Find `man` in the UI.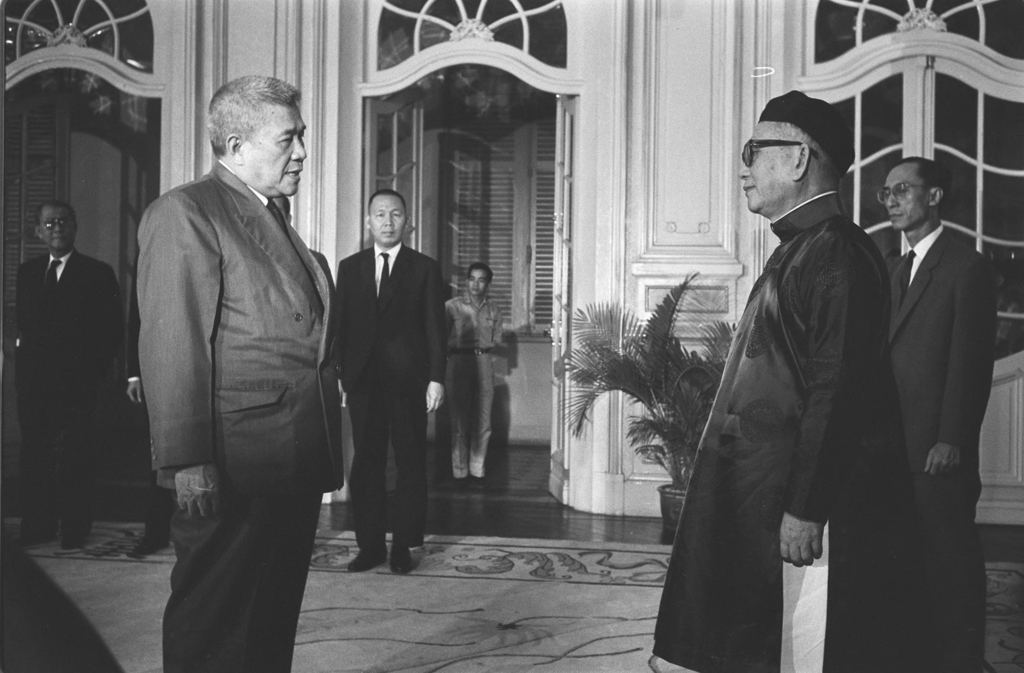
UI element at BBox(649, 89, 911, 672).
